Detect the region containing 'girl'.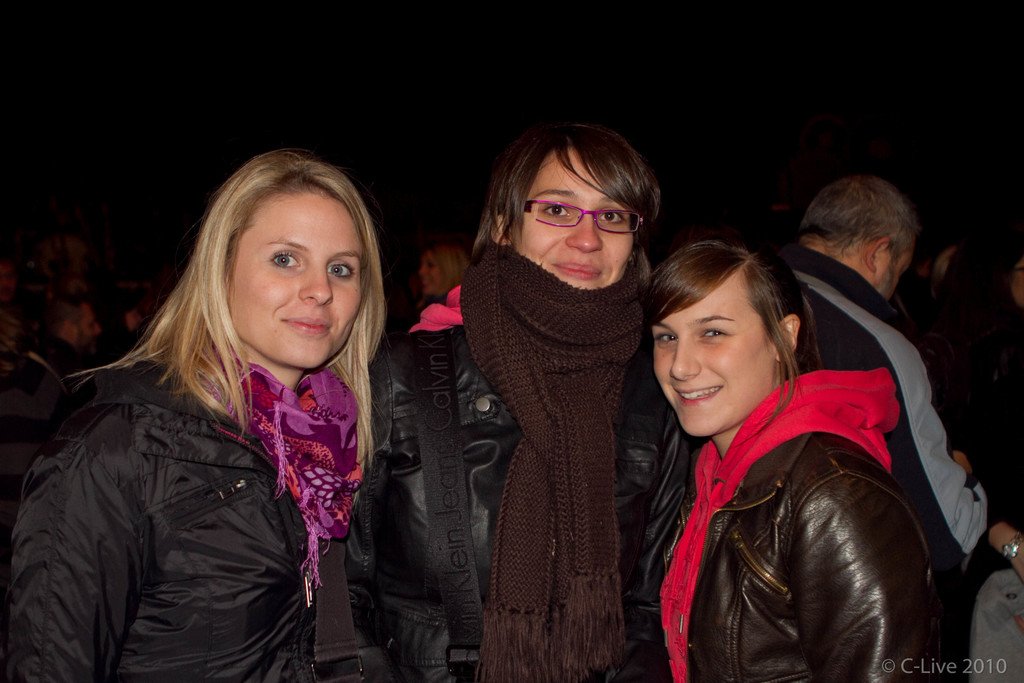
region(637, 234, 929, 678).
